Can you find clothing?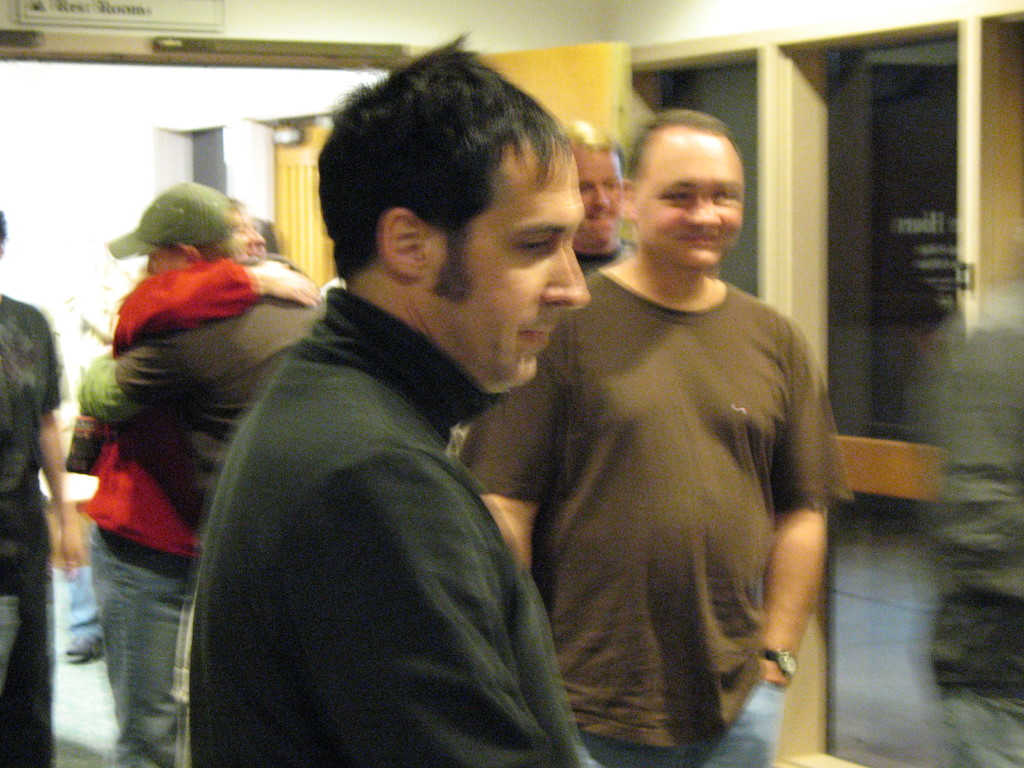
Yes, bounding box: bbox(74, 261, 268, 761).
